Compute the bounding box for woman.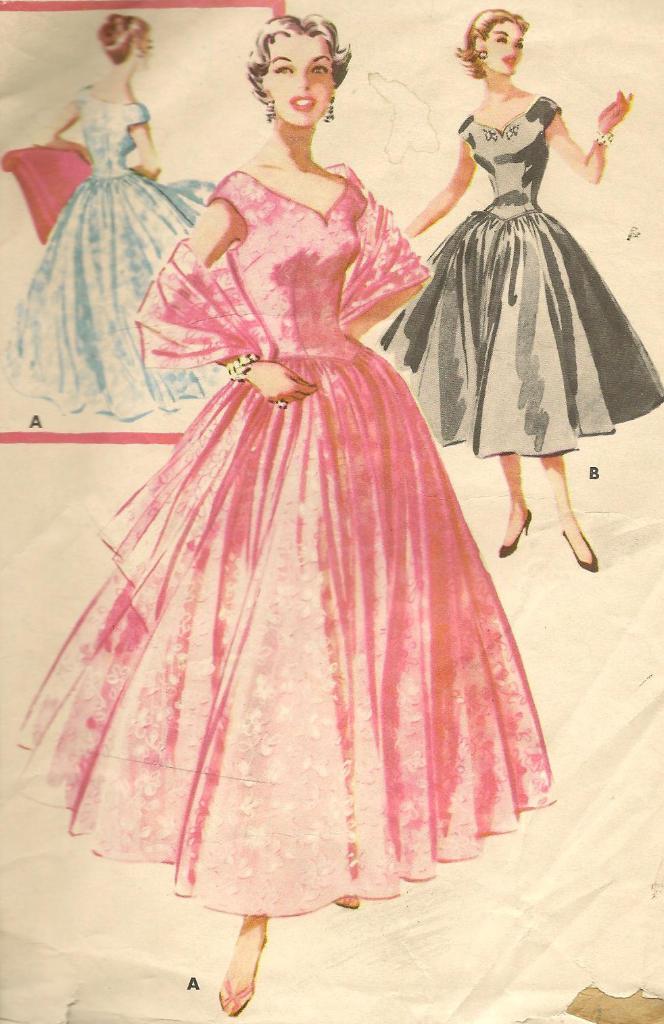
Rect(0, 11, 229, 424).
